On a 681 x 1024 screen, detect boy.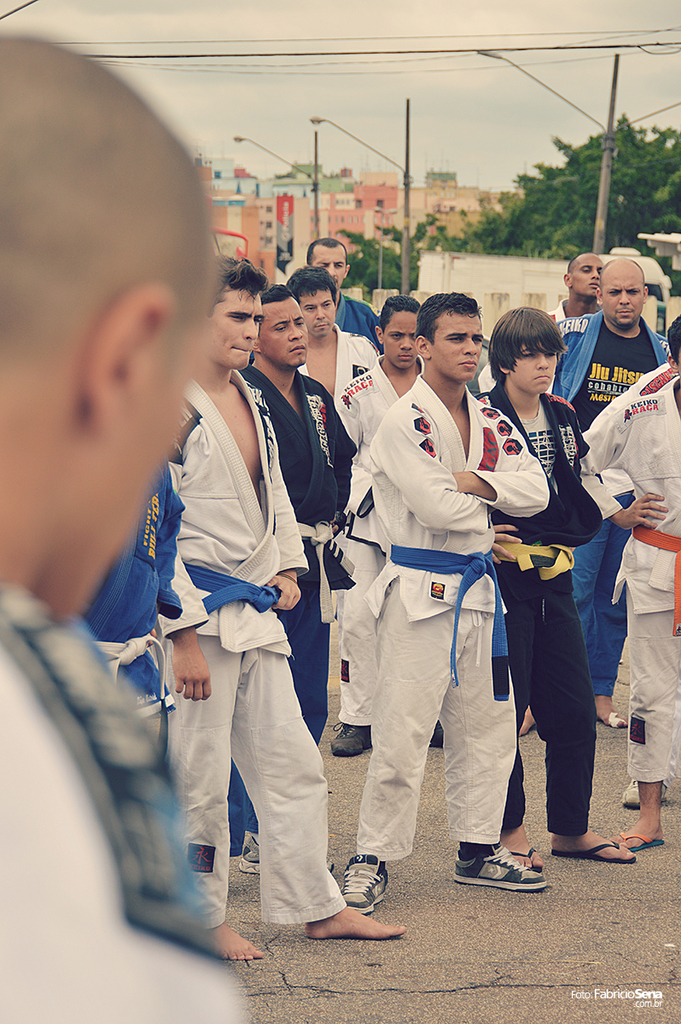
[472,307,629,866].
